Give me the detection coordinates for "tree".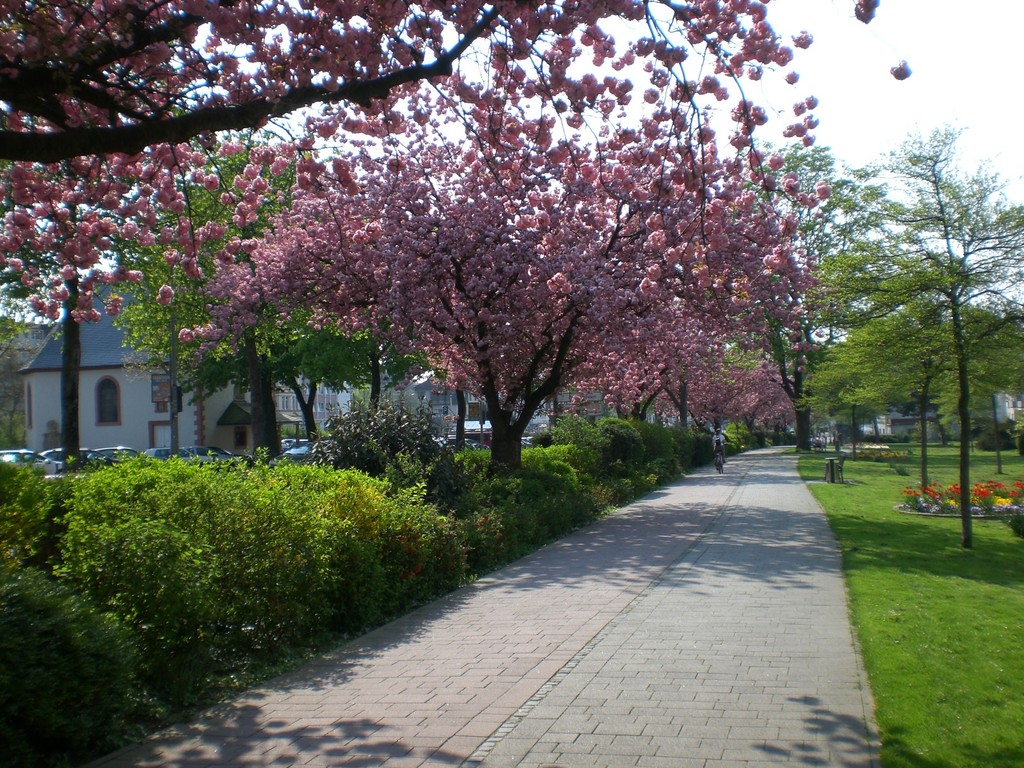
0,0,195,477.
